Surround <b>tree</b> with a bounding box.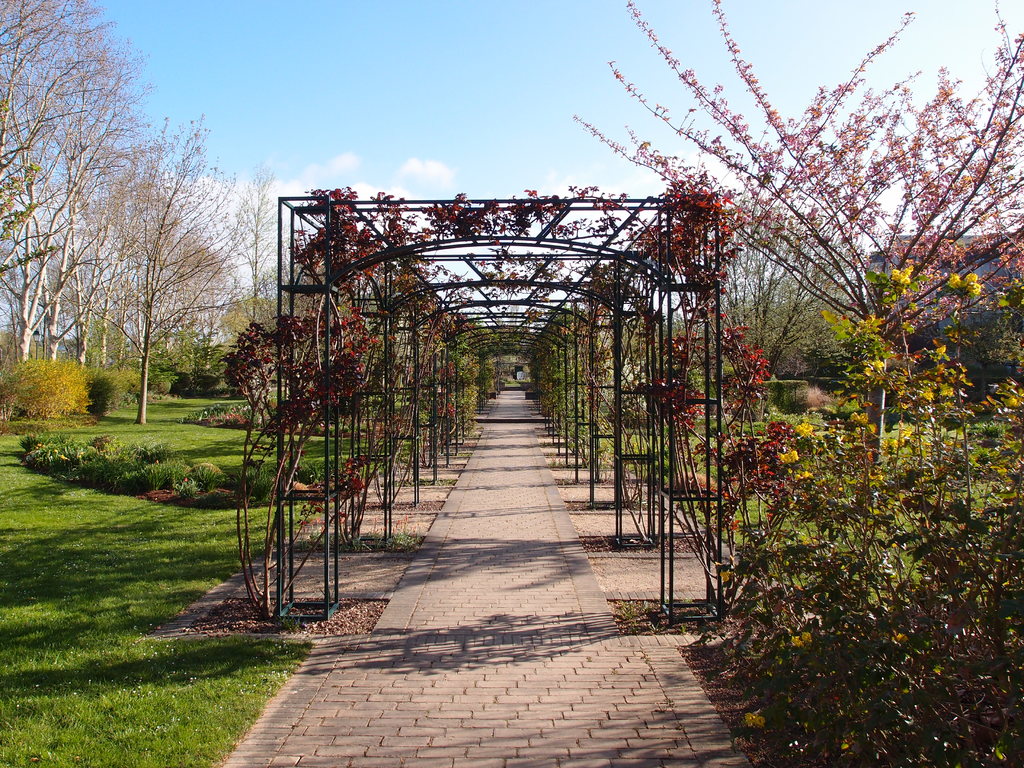
crop(0, 0, 280, 422).
